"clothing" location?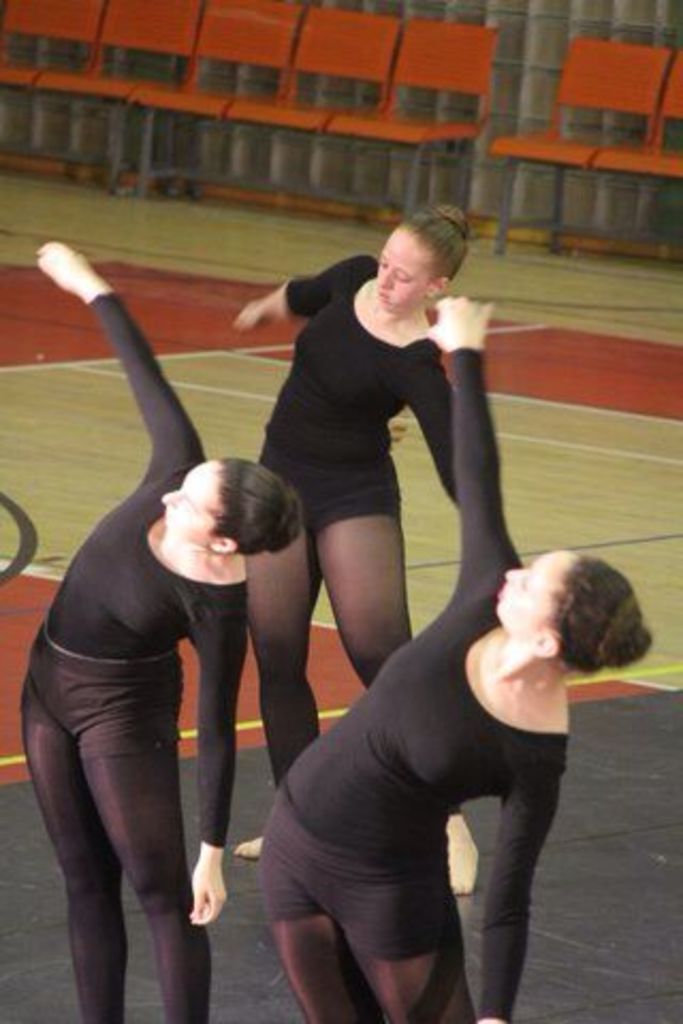
box=[15, 282, 245, 1020]
